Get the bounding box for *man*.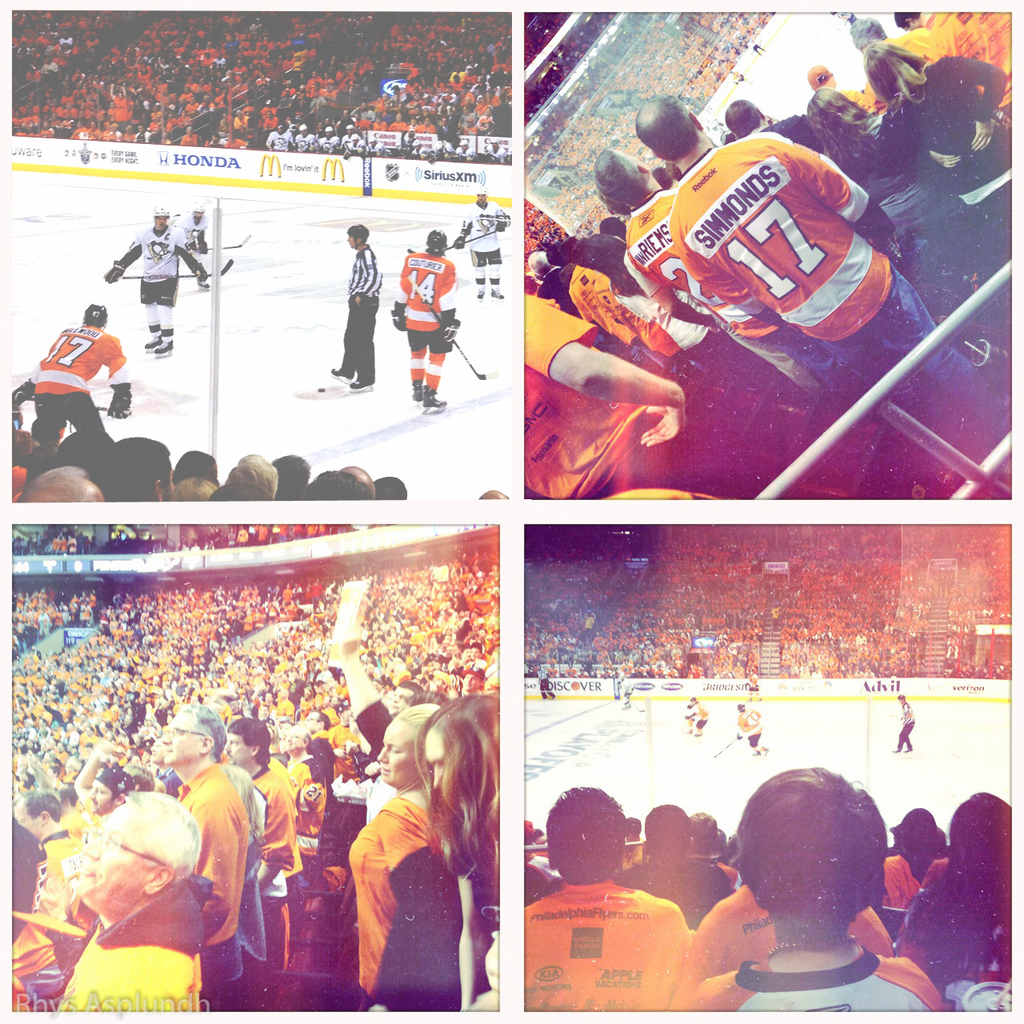
526, 299, 775, 499.
